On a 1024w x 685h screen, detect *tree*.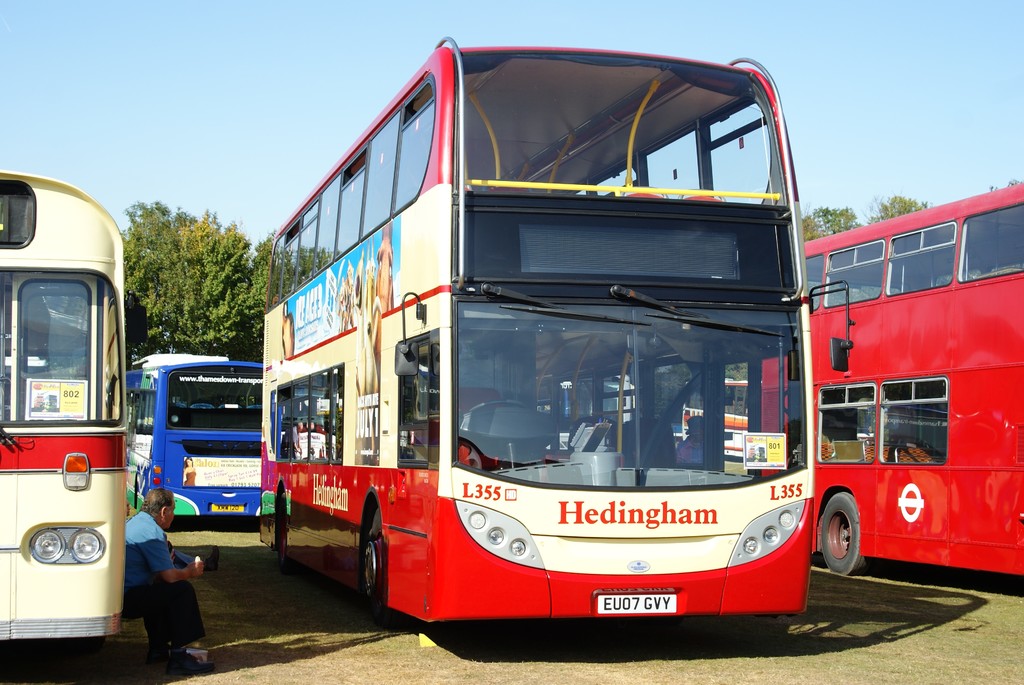
pyautogui.locateOnScreen(797, 206, 855, 244).
